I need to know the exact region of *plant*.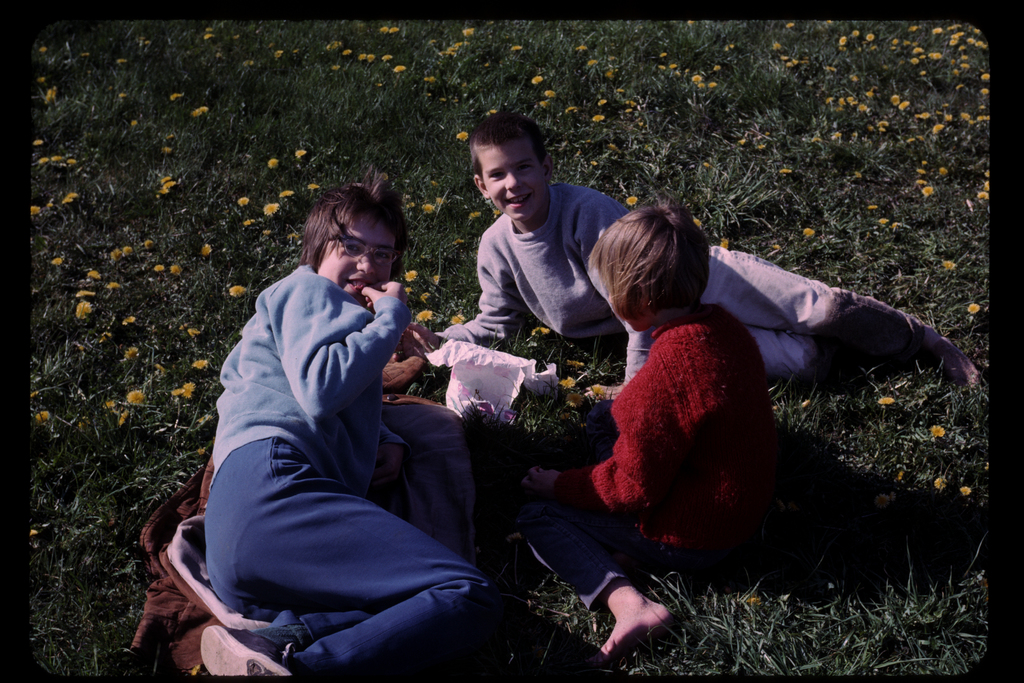
Region: {"left": 669, "top": 152, "right": 784, "bottom": 239}.
